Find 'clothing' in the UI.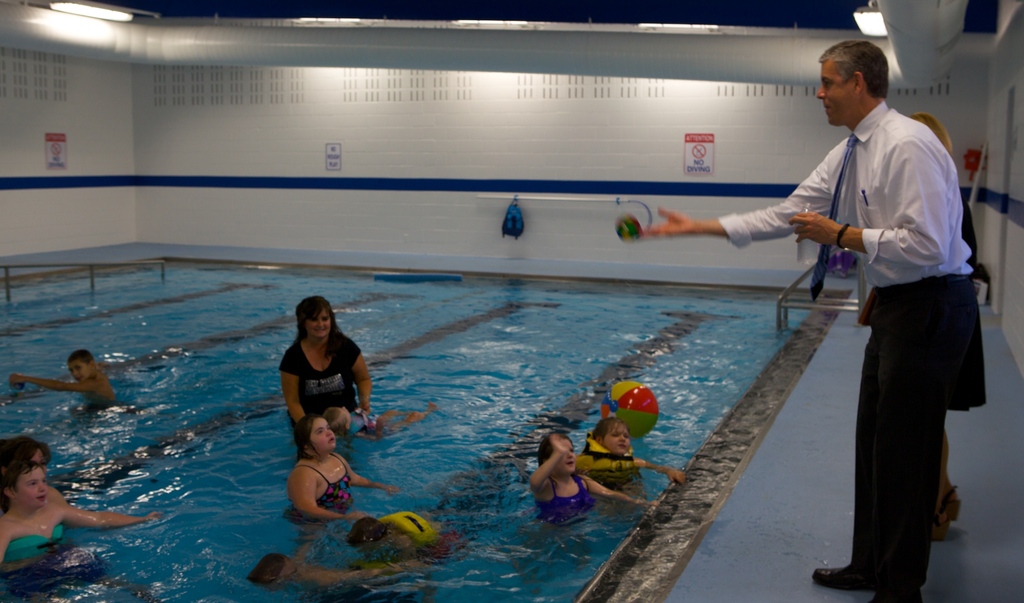
UI element at {"left": 282, "top": 335, "right": 364, "bottom": 422}.
